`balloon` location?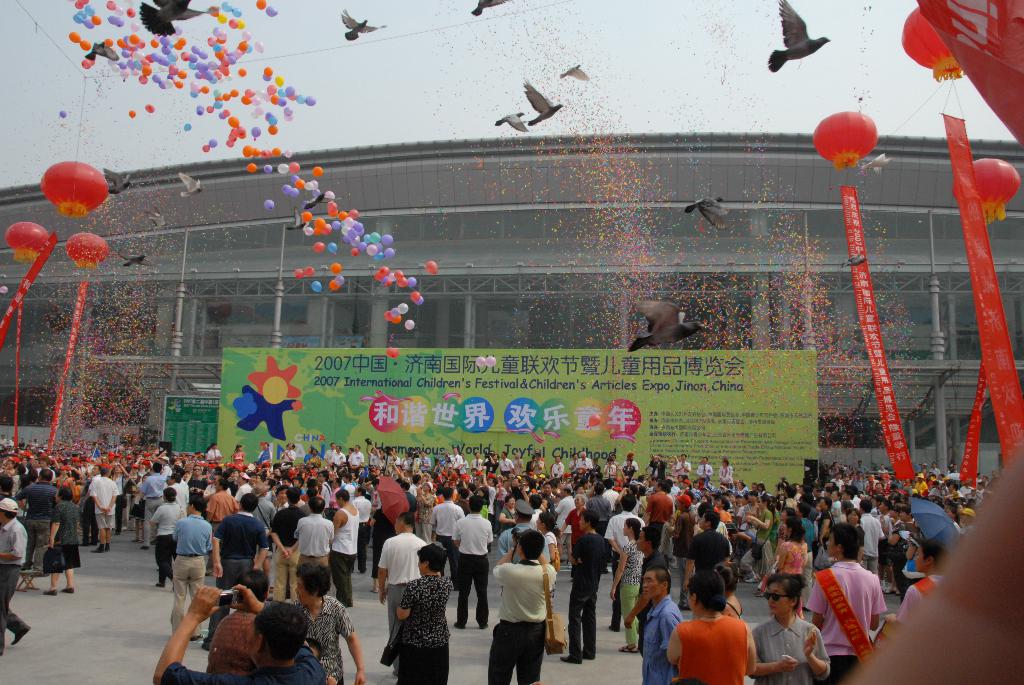
[262,200,275,214]
